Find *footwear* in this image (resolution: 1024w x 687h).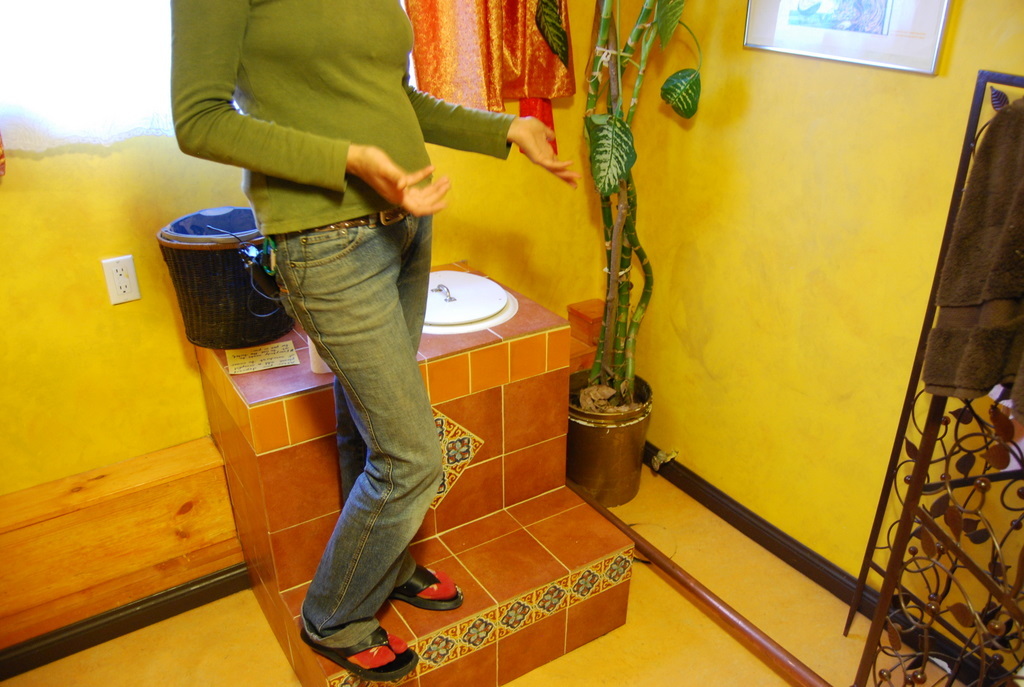
{"left": 392, "top": 563, "right": 464, "bottom": 611}.
